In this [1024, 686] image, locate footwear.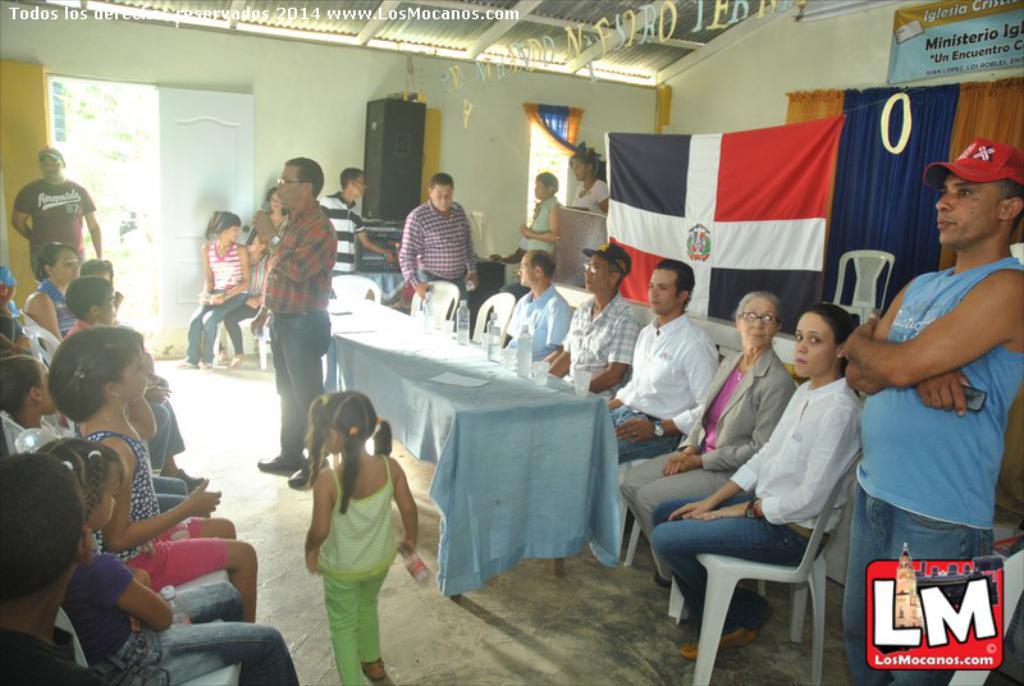
Bounding box: [152, 467, 200, 490].
